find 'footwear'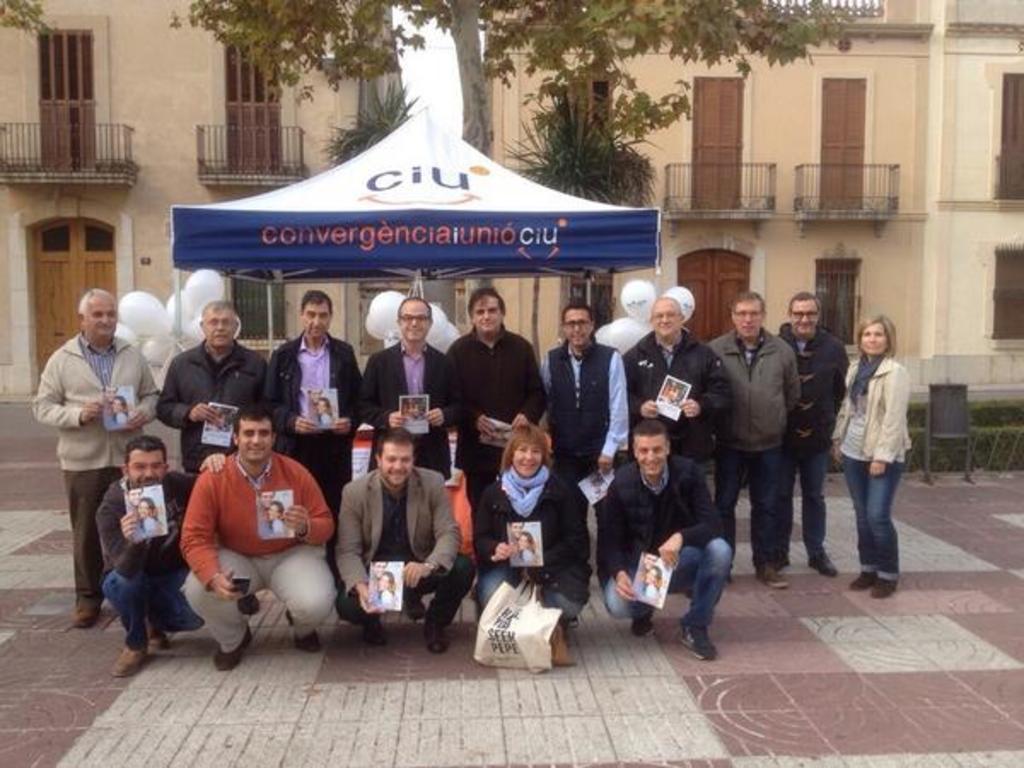
294, 630, 324, 654
